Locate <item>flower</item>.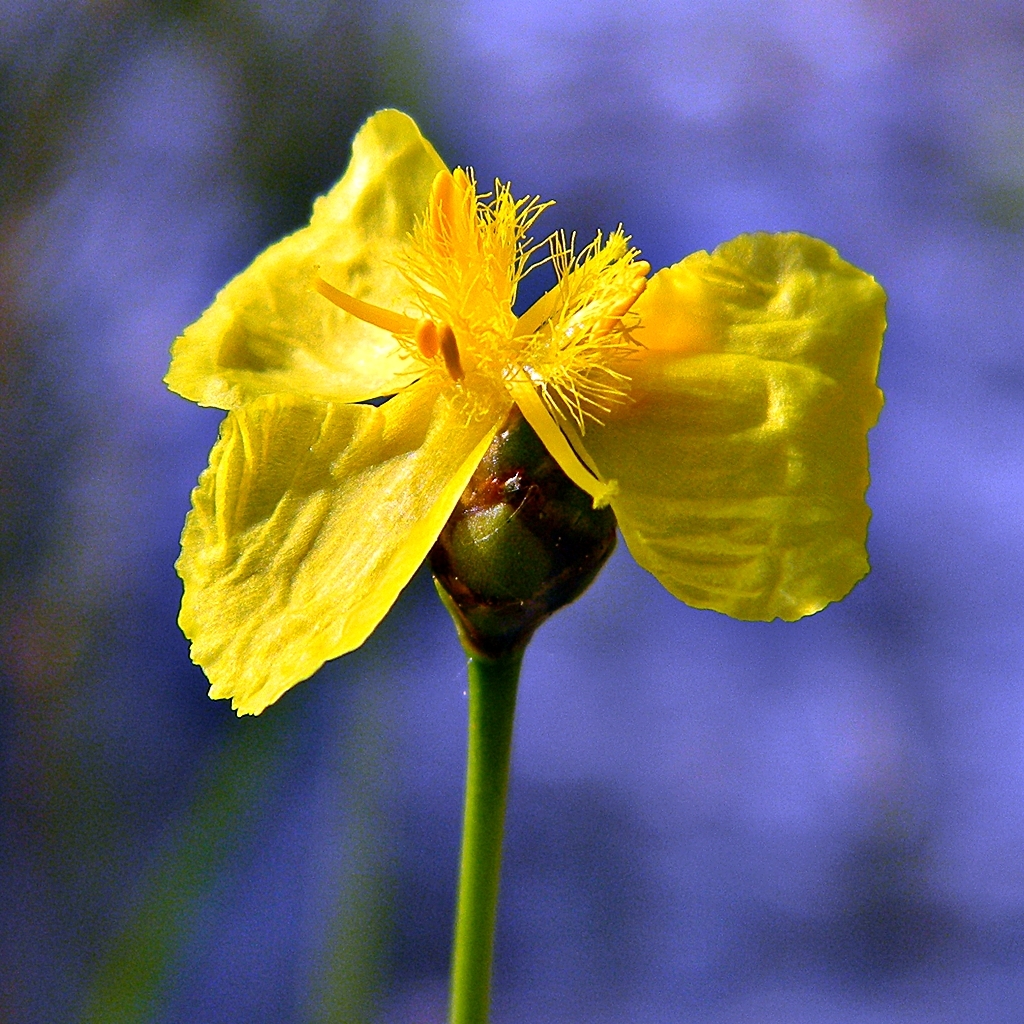
Bounding box: 138 102 761 672.
